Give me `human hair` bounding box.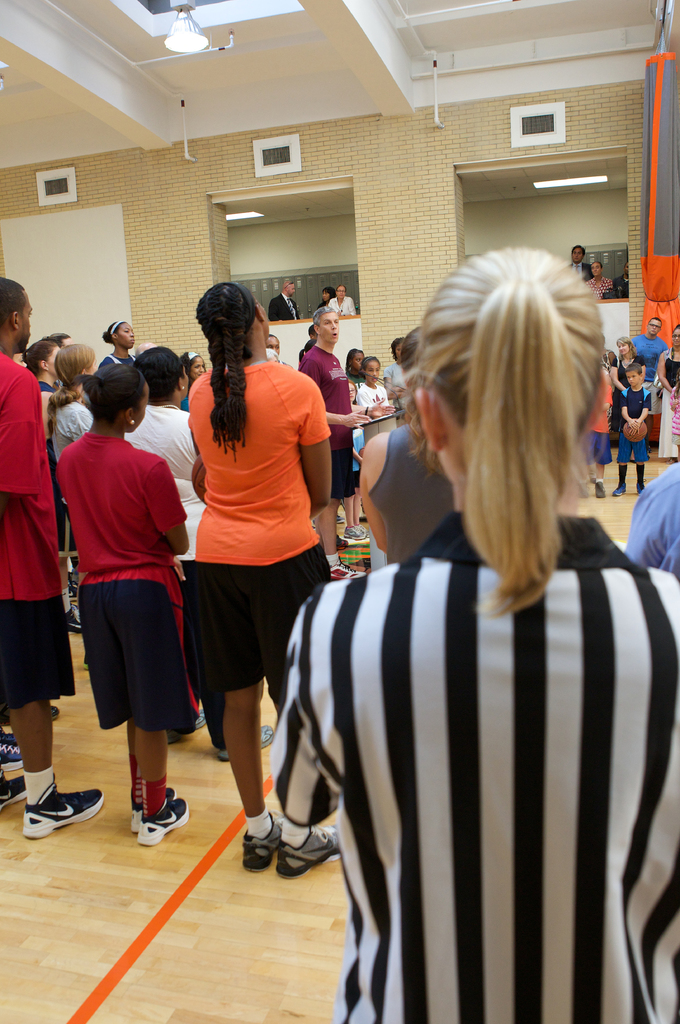
box(313, 308, 338, 329).
